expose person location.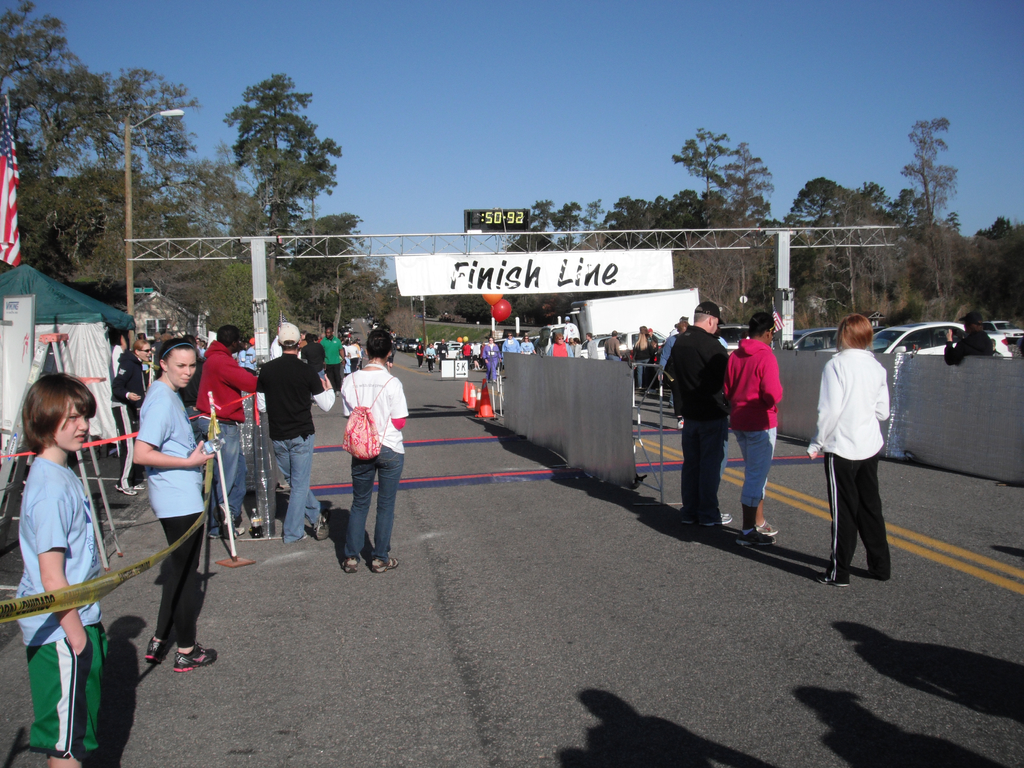
Exposed at box=[244, 317, 340, 536].
